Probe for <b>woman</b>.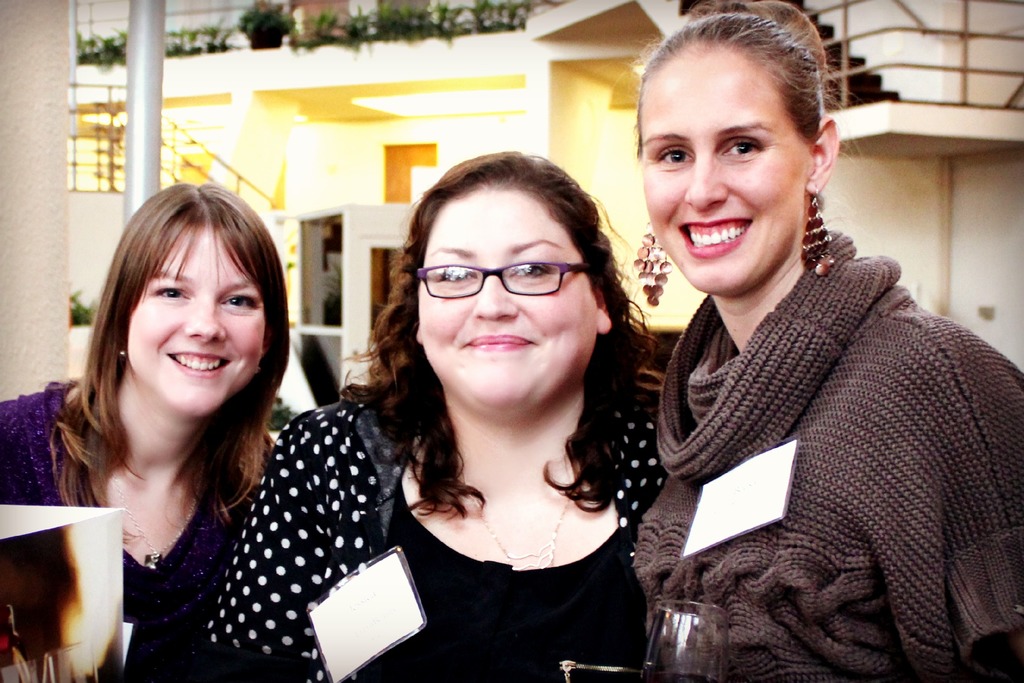
Probe result: x1=261, y1=127, x2=690, y2=680.
